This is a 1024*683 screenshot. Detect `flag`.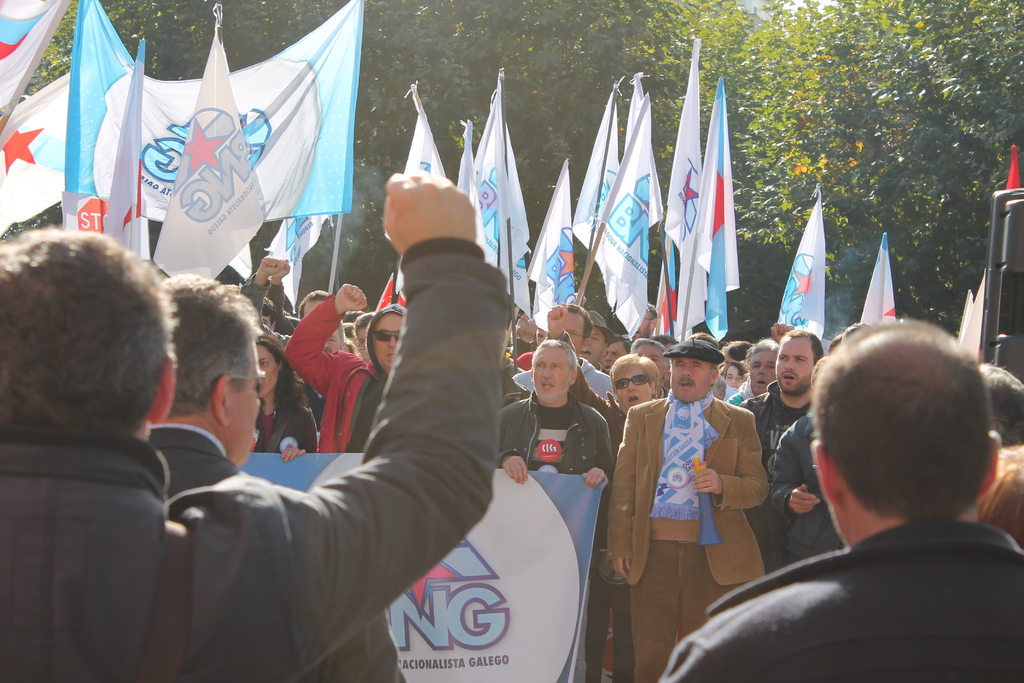
(x1=525, y1=160, x2=578, y2=334).
